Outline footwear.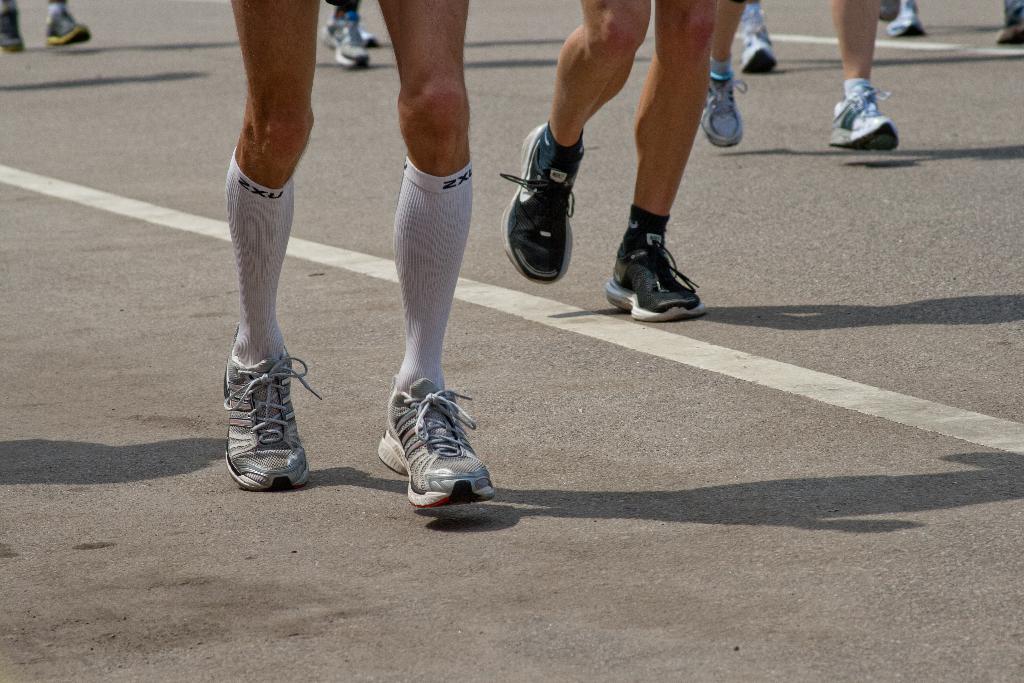
Outline: l=220, t=356, r=325, b=493.
